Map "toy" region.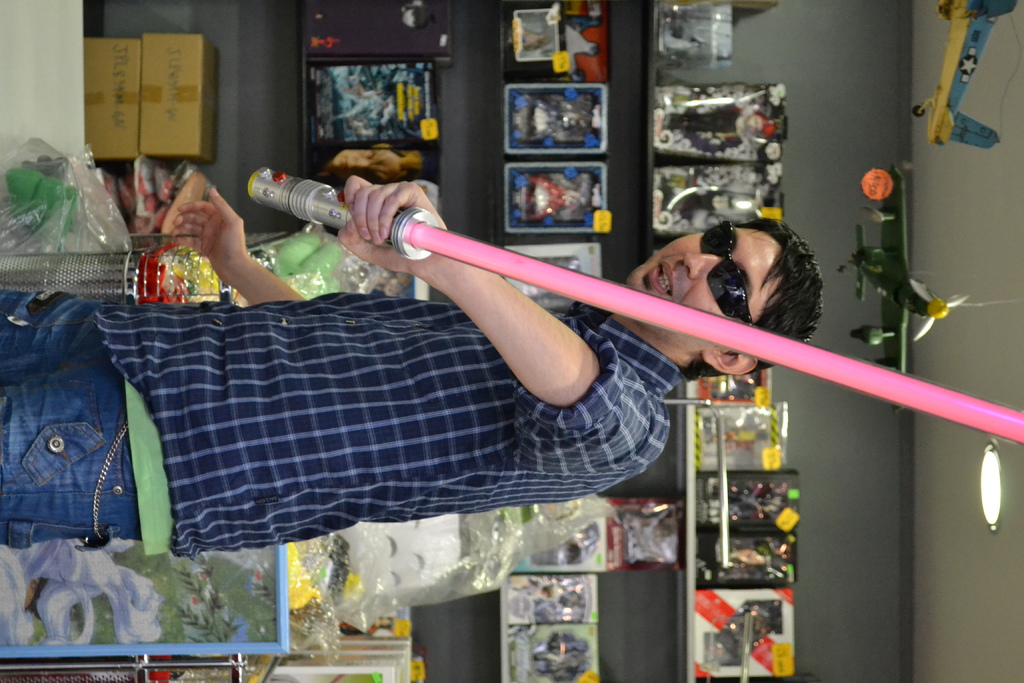
Mapped to 709:368:755:394.
